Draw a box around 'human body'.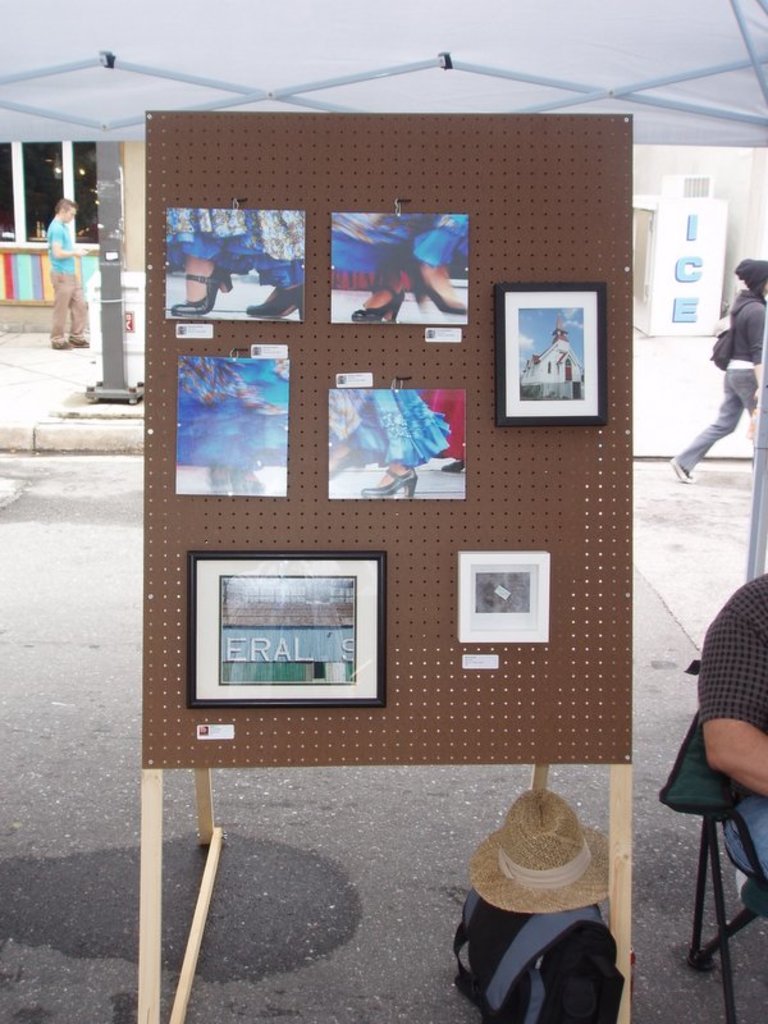
(152,193,317,338).
